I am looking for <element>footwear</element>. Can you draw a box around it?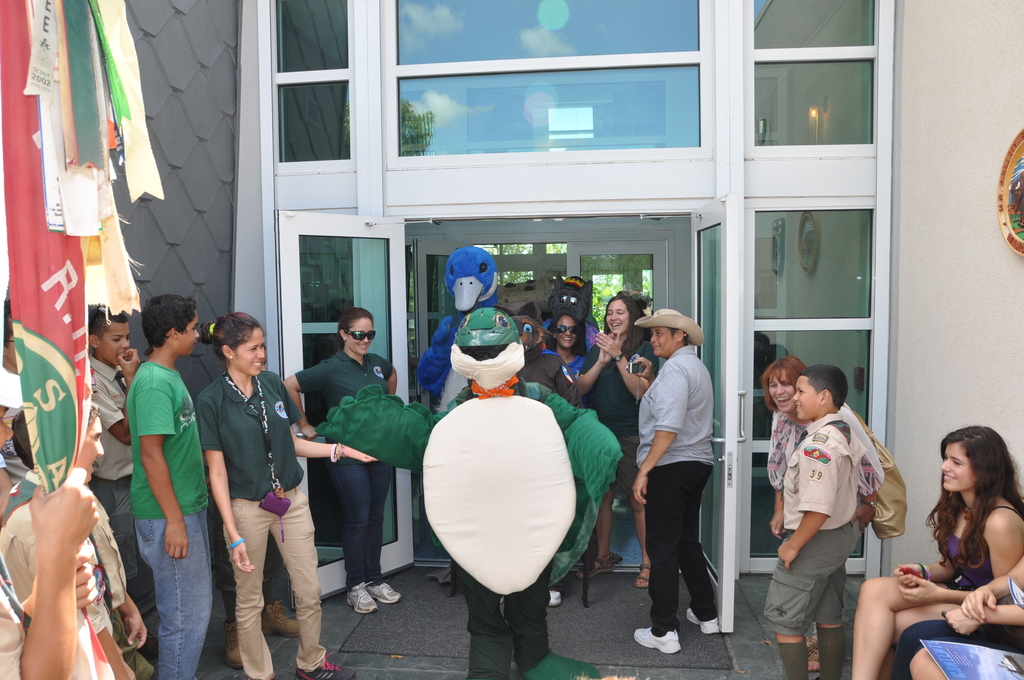
Sure, the bounding box is <box>368,581,402,605</box>.
